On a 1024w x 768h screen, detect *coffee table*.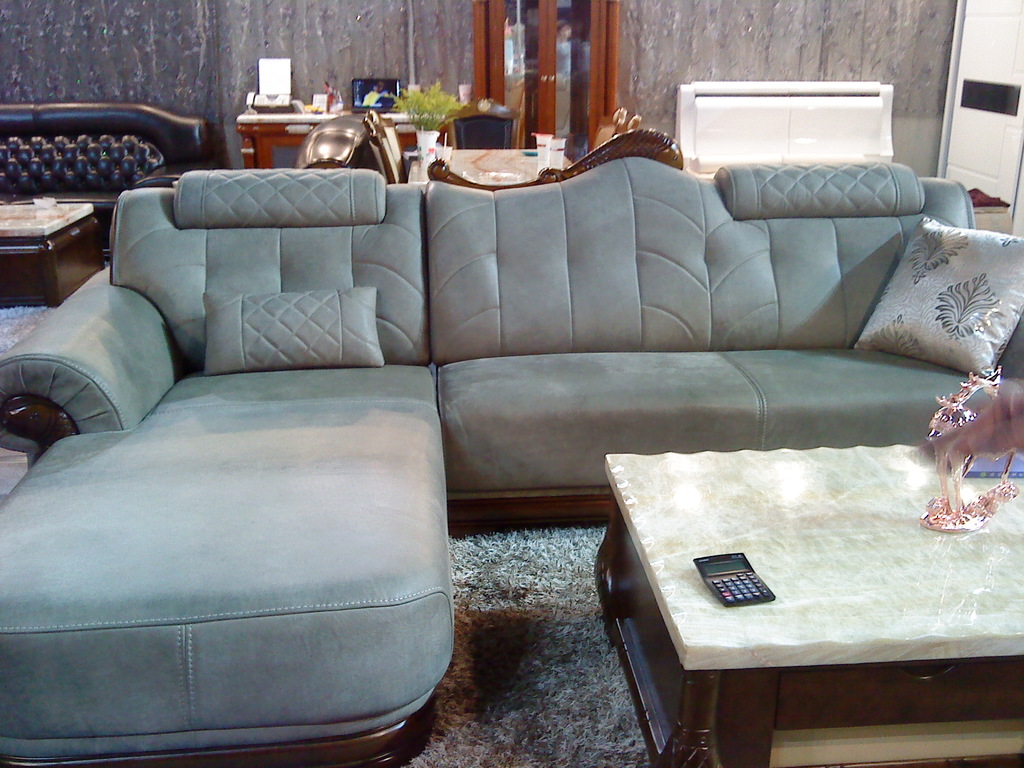
bbox(0, 201, 97, 305).
